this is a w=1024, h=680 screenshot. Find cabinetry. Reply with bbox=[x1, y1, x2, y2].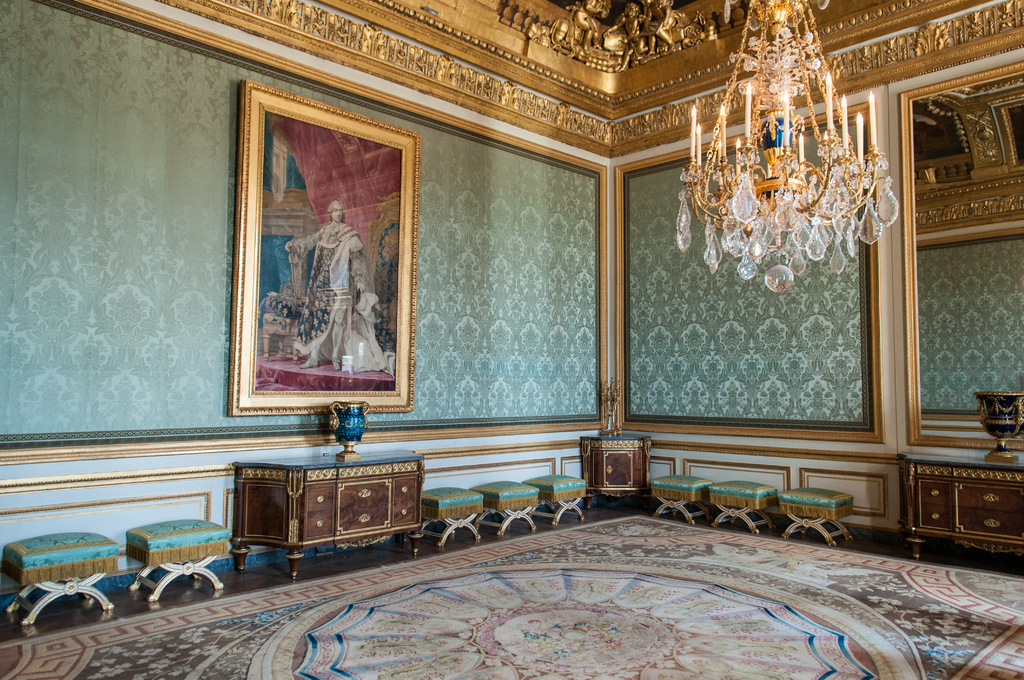
bbox=[910, 483, 955, 503].
